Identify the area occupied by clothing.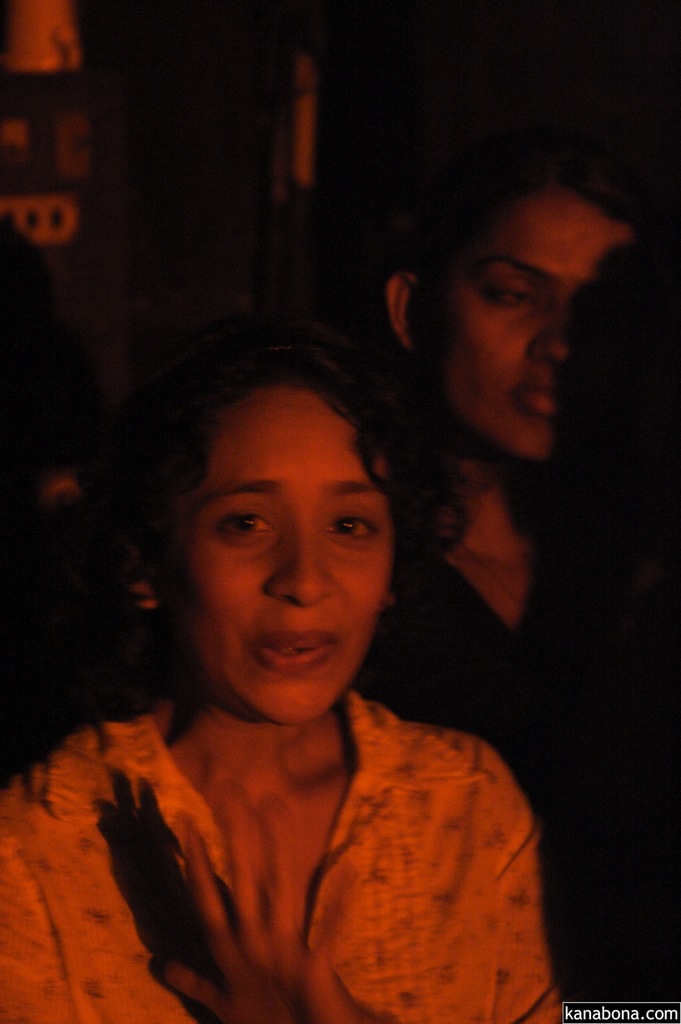
Area: {"x1": 13, "y1": 682, "x2": 593, "y2": 1019}.
